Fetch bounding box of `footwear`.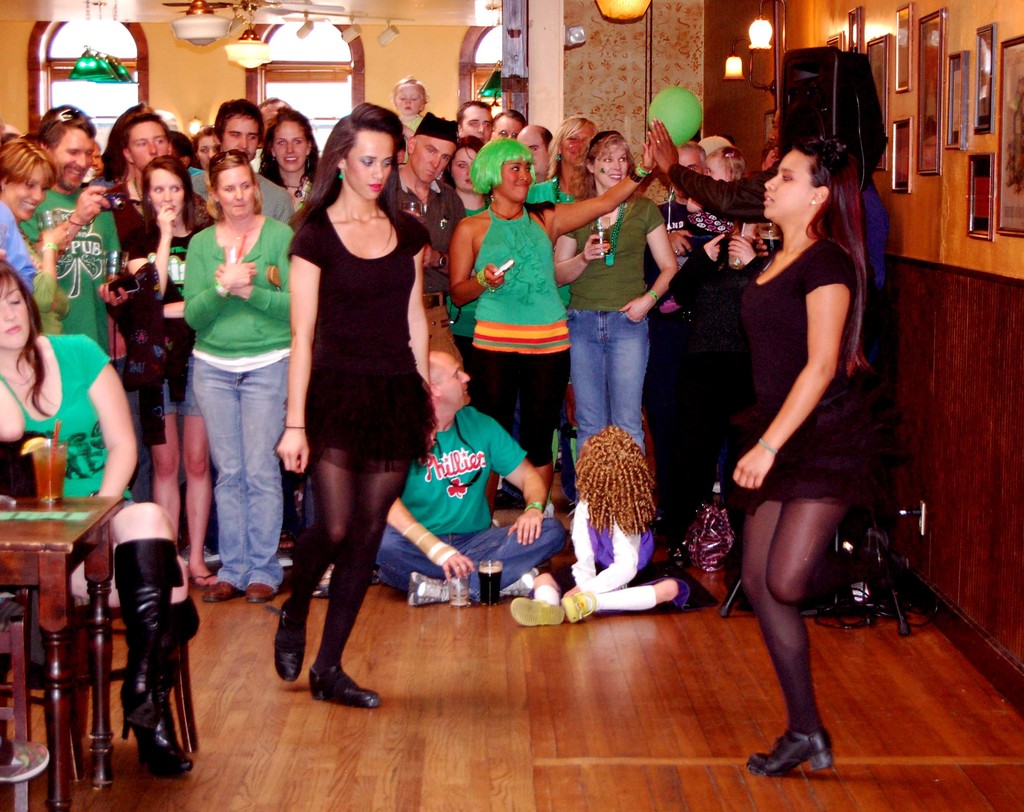
Bbox: (513, 594, 565, 628).
